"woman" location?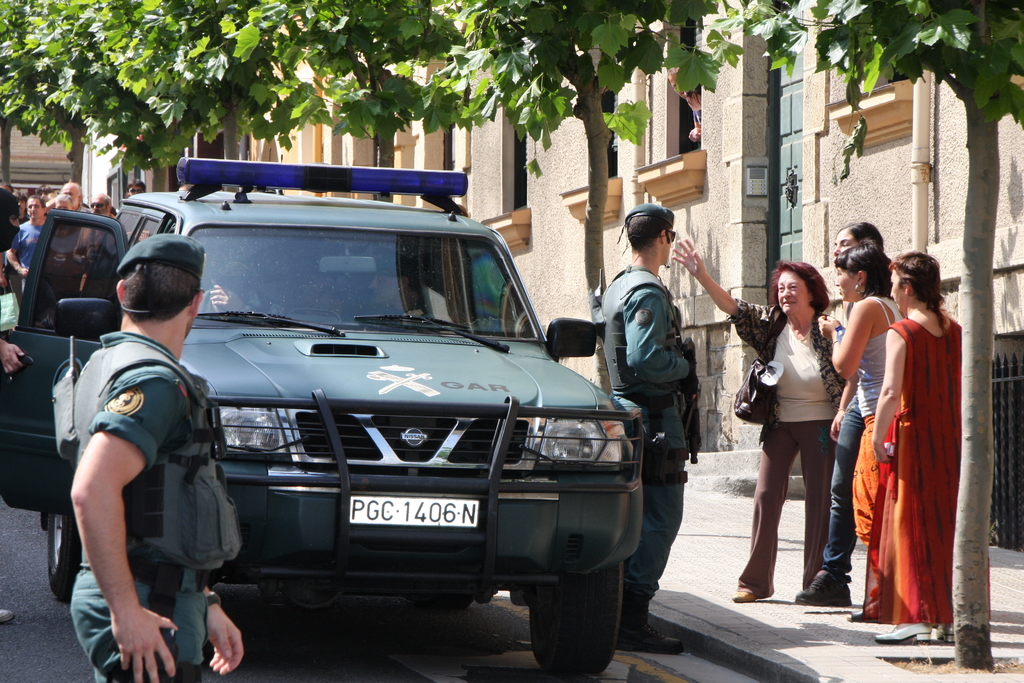
bbox=(850, 247, 966, 646)
